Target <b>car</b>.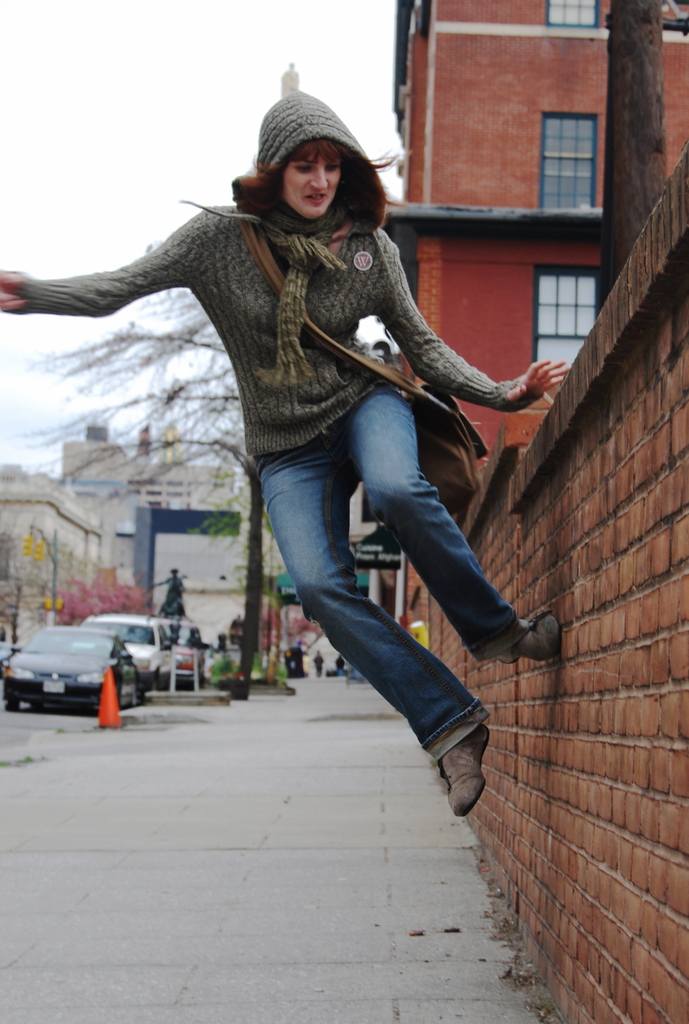
Target region: rect(81, 614, 162, 686).
